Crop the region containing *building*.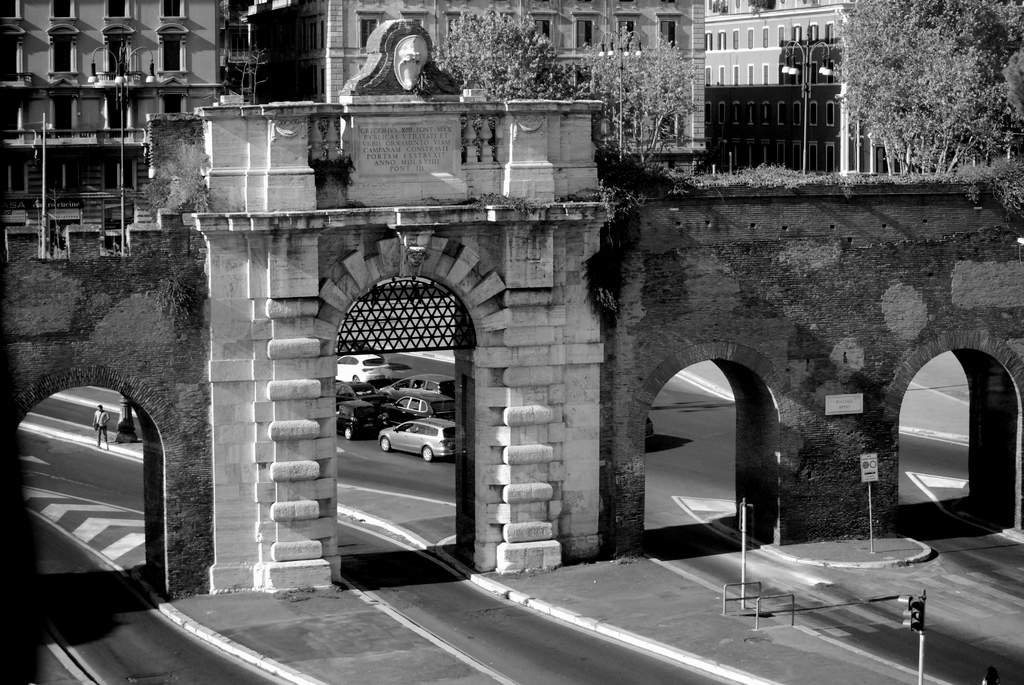
Crop region: rect(0, 0, 227, 255).
